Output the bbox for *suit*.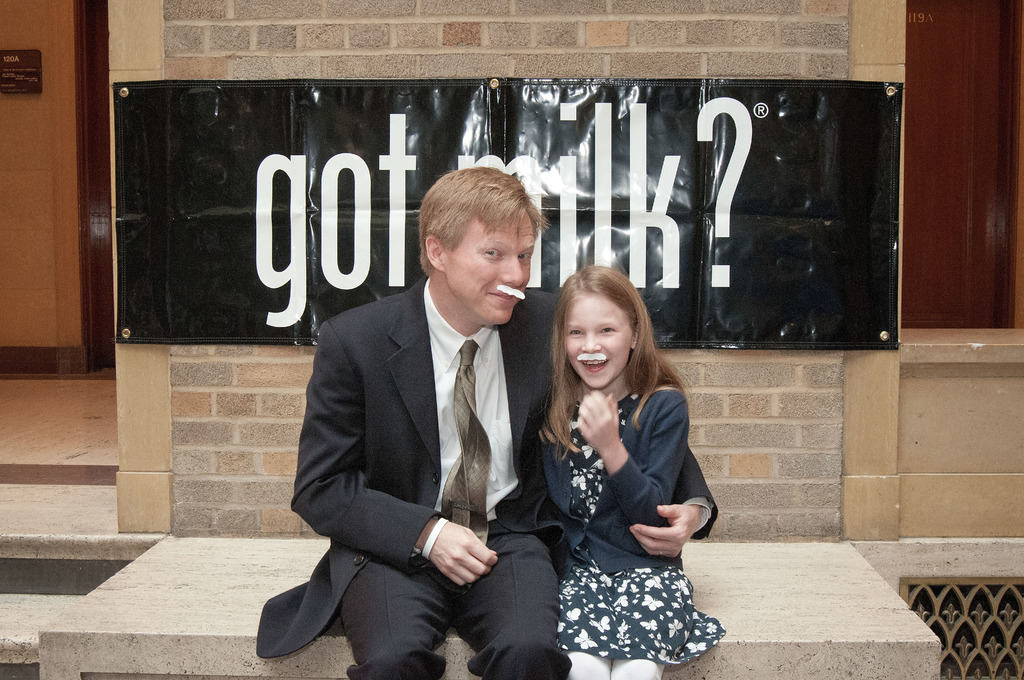
x1=361, y1=220, x2=644, y2=667.
